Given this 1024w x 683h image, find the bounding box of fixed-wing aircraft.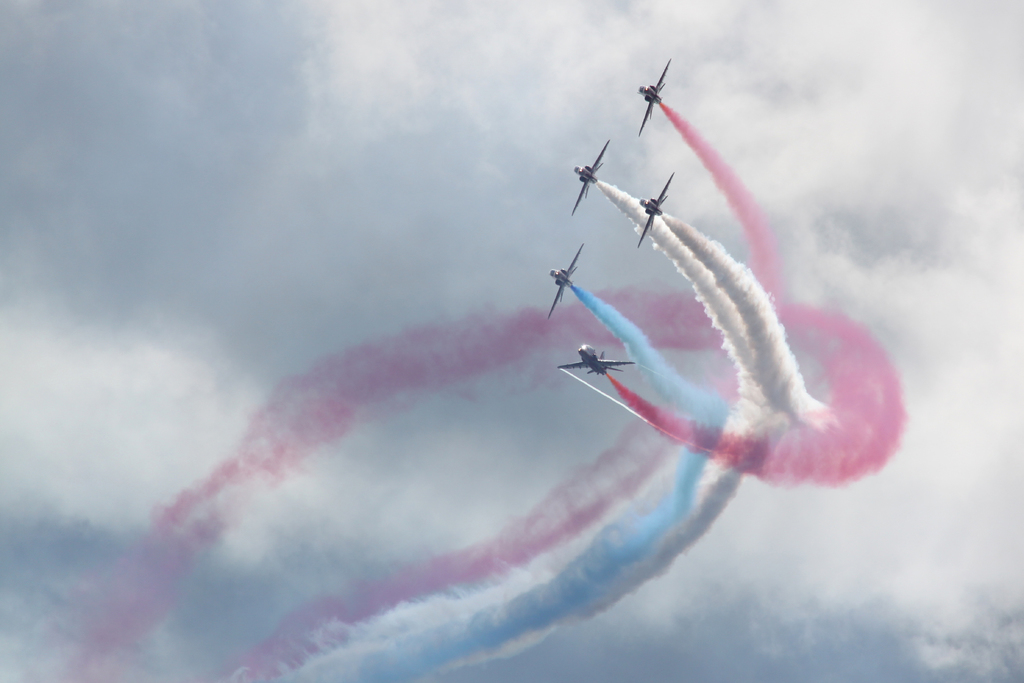
[555,338,639,381].
